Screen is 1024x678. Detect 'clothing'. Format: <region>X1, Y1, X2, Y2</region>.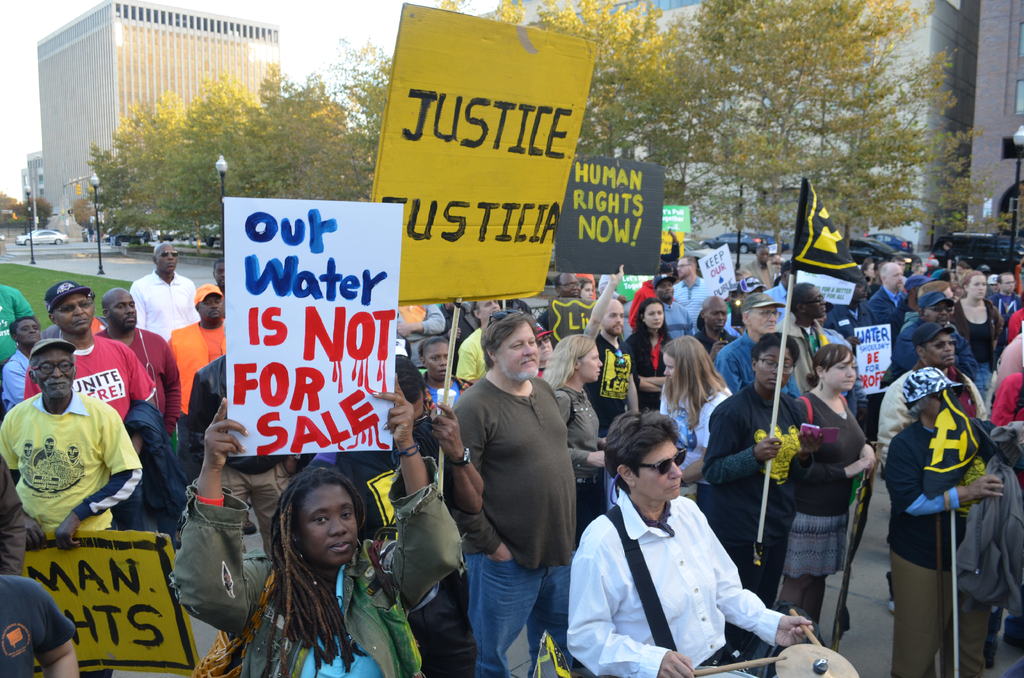
<region>43, 314, 107, 344</region>.
